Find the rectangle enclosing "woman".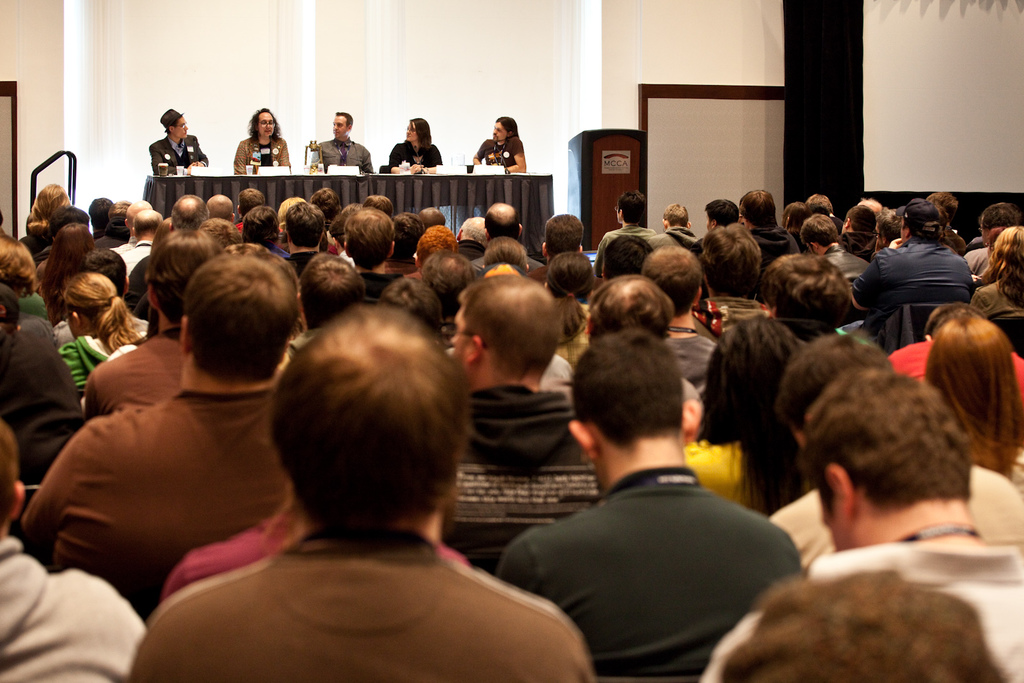
40:218:92:323.
